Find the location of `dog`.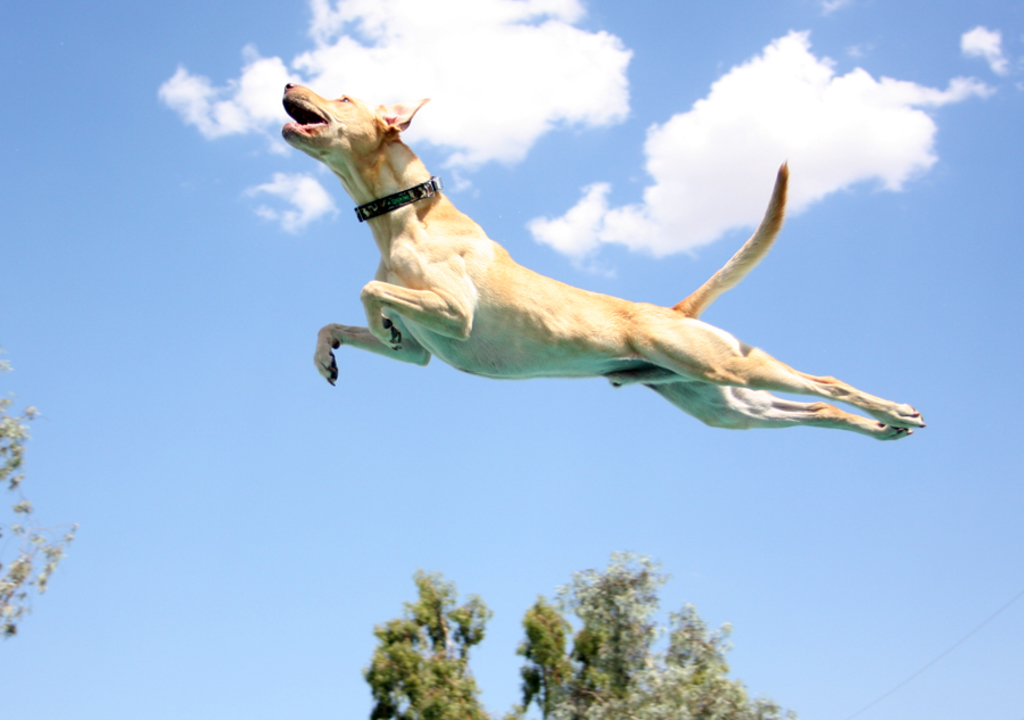
Location: [279, 78, 925, 436].
